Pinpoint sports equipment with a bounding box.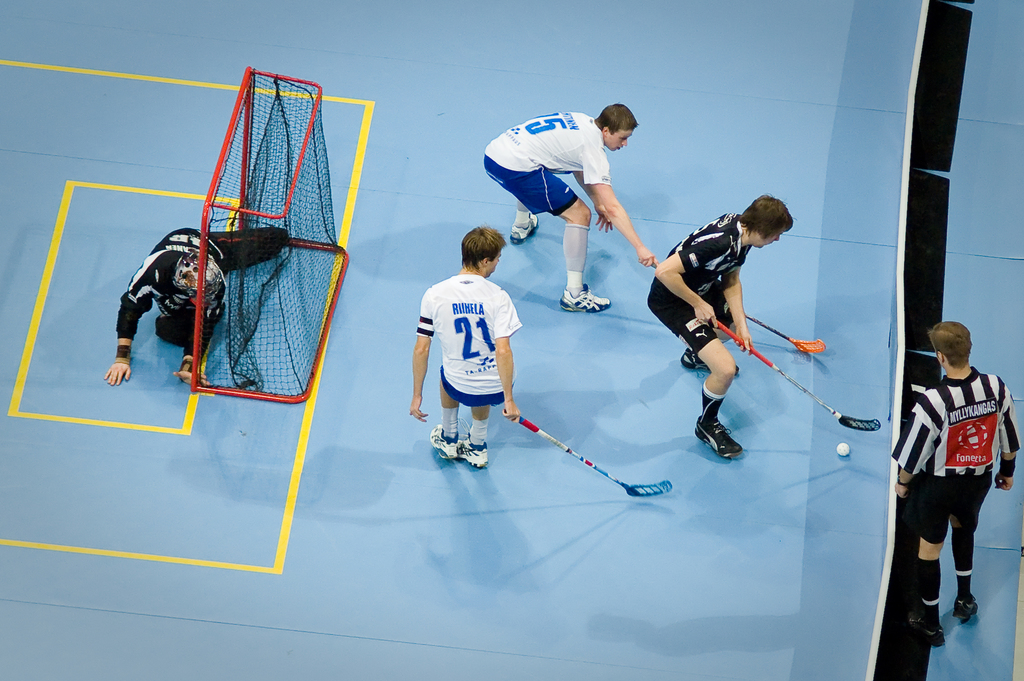
l=496, t=406, r=671, b=497.
